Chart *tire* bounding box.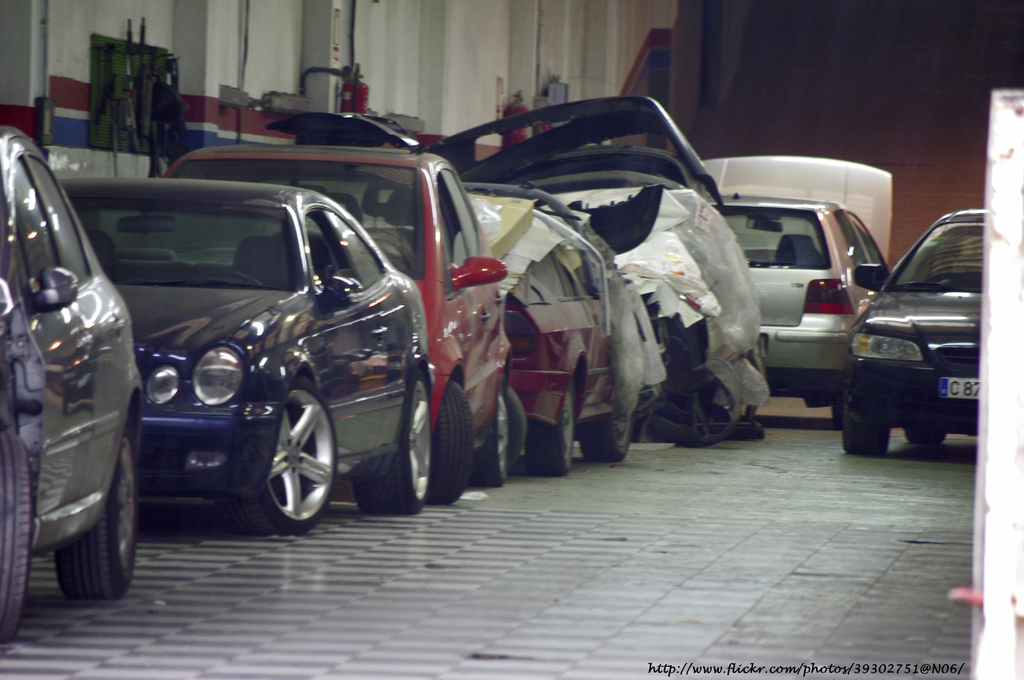
Charted: pyautogui.locateOnScreen(56, 425, 137, 598).
